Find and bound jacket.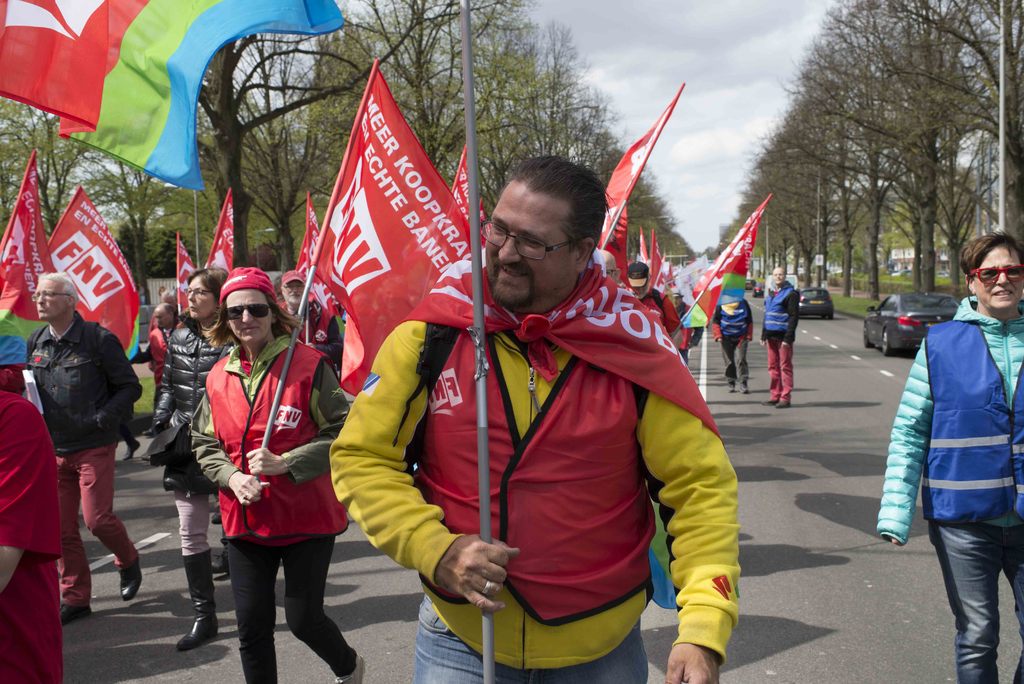
Bound: BBox(182, 295, 321, 567).
